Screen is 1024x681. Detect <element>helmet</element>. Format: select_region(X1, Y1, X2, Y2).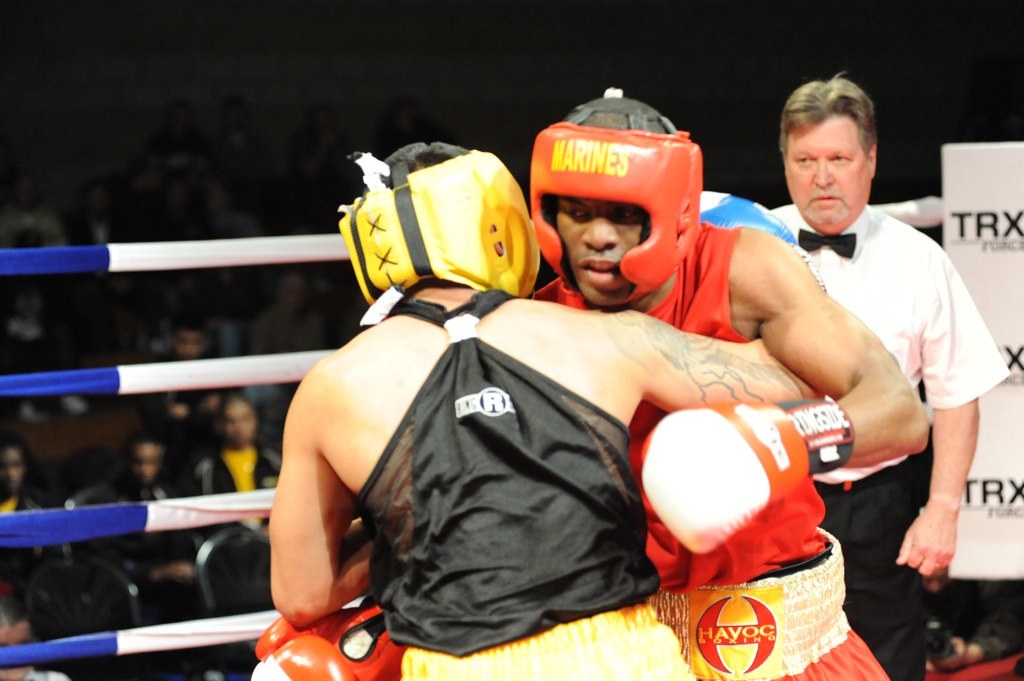
select_region(526, 89, 706, 301).
